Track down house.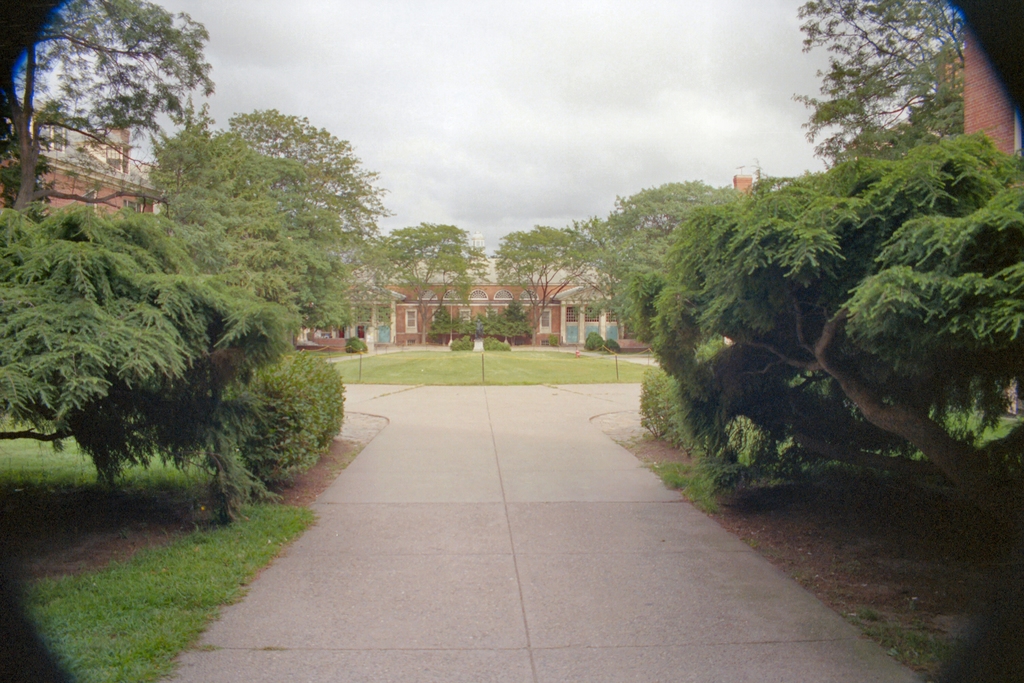
Tracked to (x1=291, y1=257, x2=663, y2=355).
